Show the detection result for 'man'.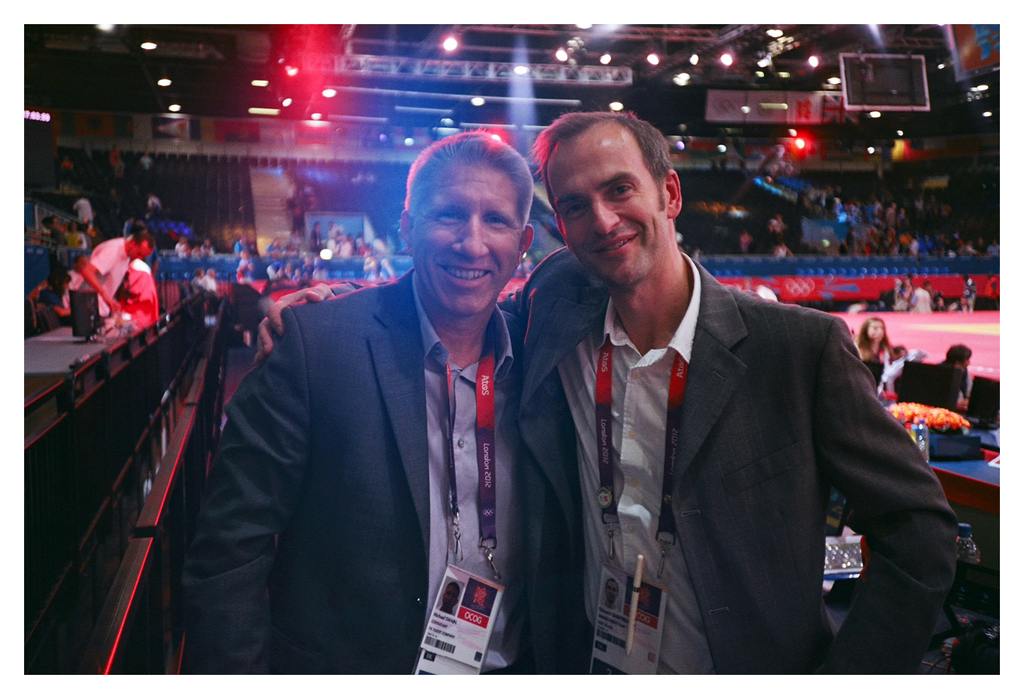
left=59, top=235, right=153, bottom=315.
